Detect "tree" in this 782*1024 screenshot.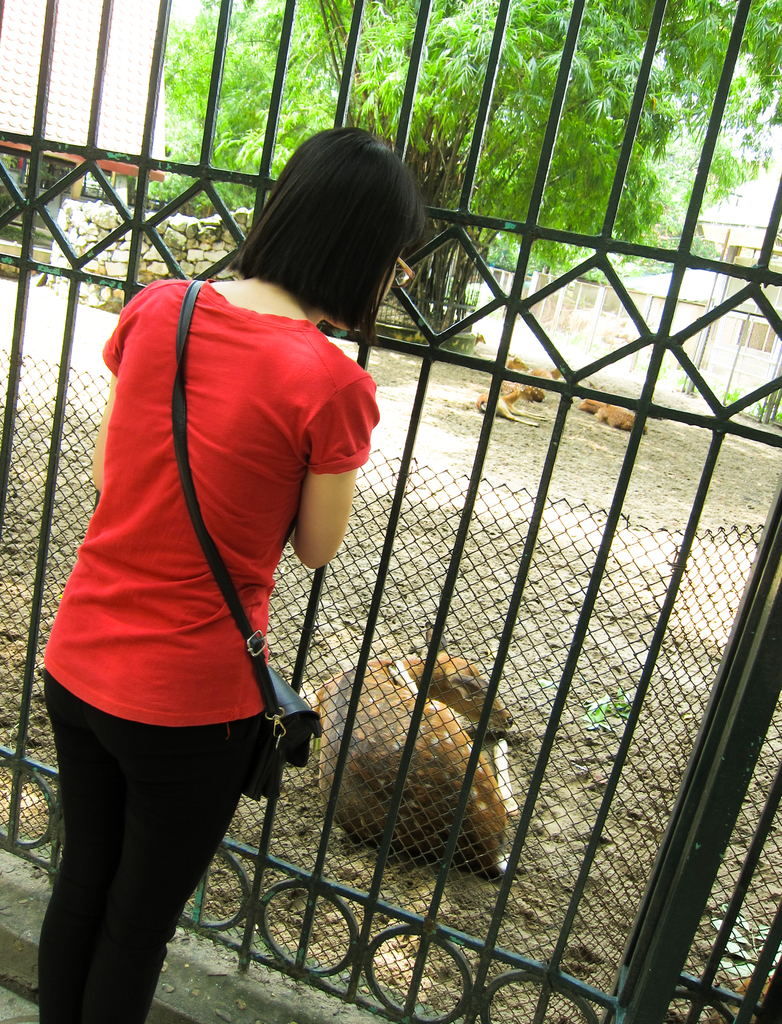
Detection: 163 0 781 333.
